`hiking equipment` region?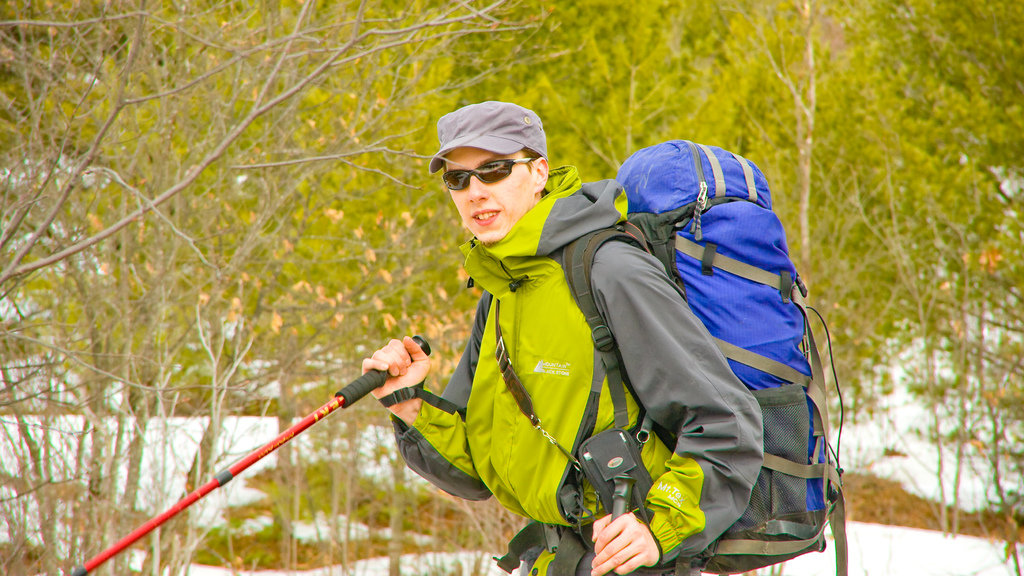
select_region(605, 472, 639, 575)
